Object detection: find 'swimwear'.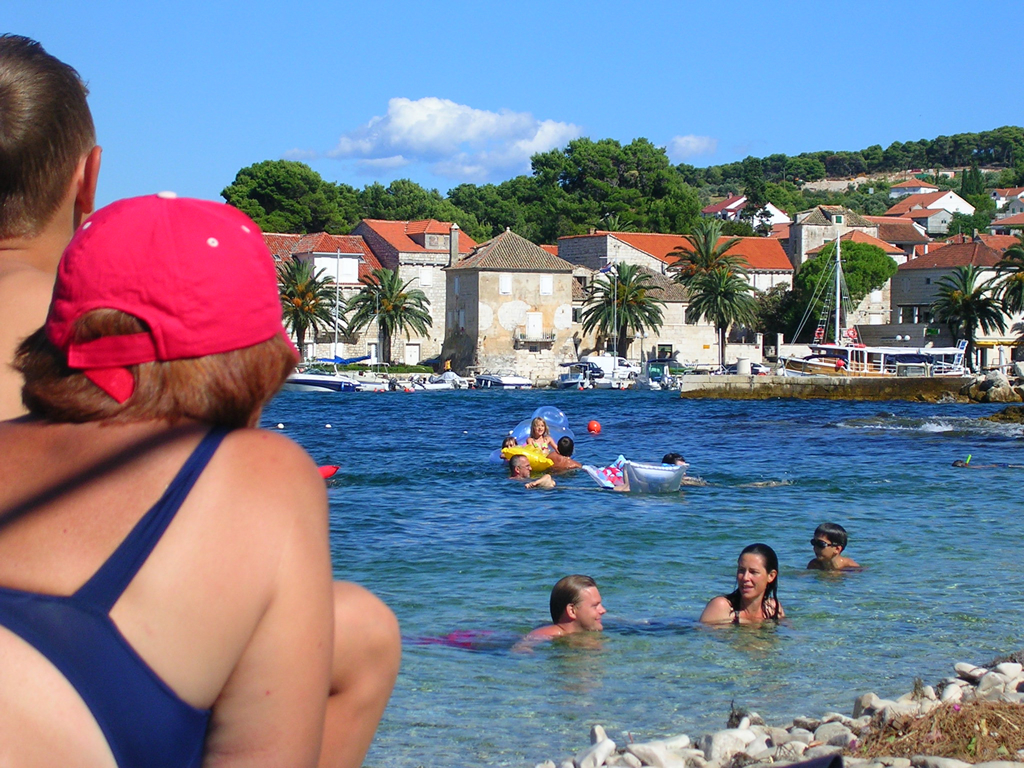
0/422/225/767.
